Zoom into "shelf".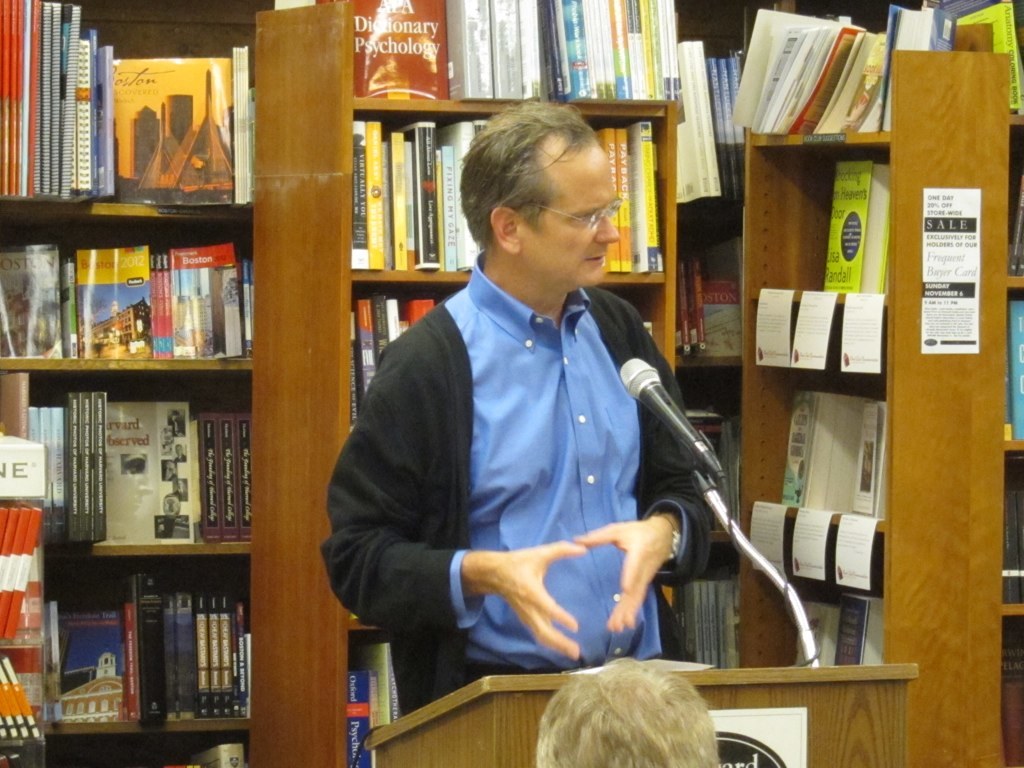
Zoom target: [736, 529, 888, 671].
